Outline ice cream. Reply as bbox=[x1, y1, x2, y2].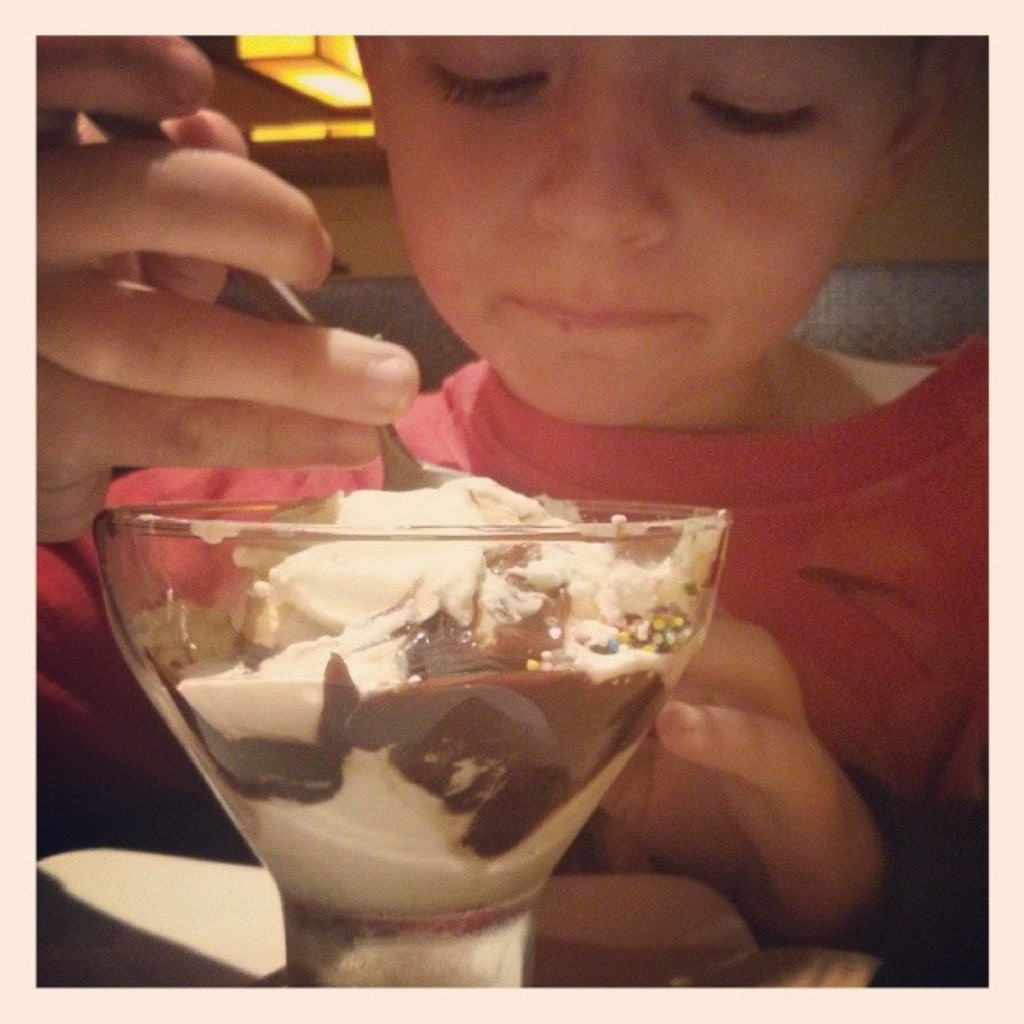
bbox=[168, 472, 722, 915].
